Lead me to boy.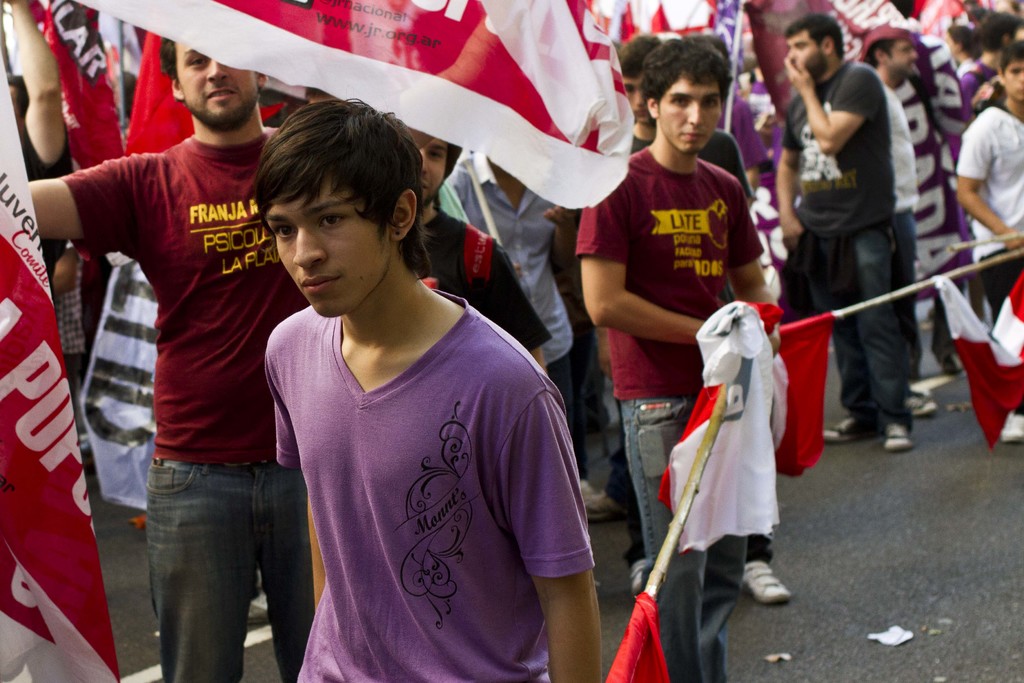
Lead to 776/13/911/453.
